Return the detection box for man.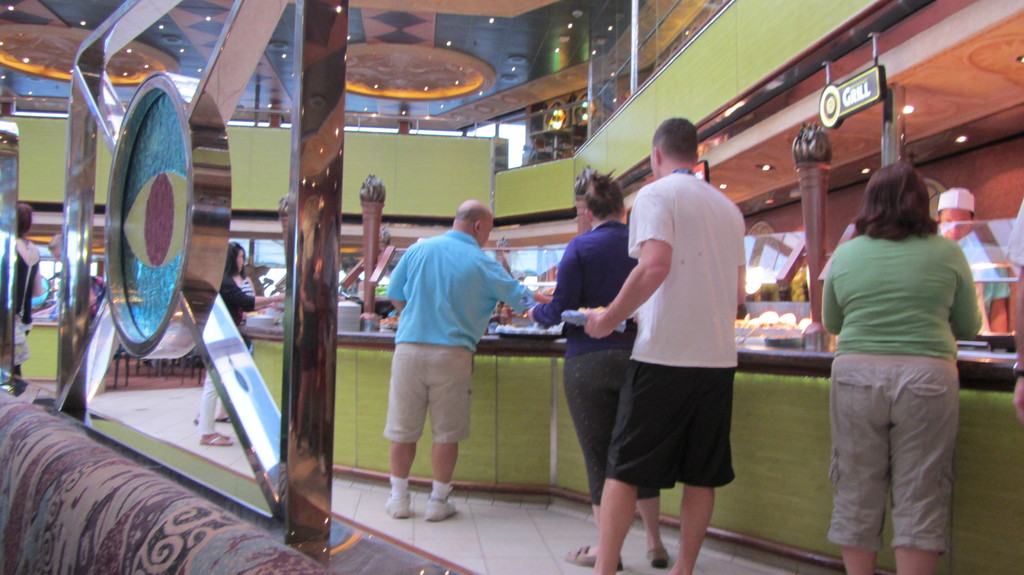
box(1005, 198, 1023, 421).
